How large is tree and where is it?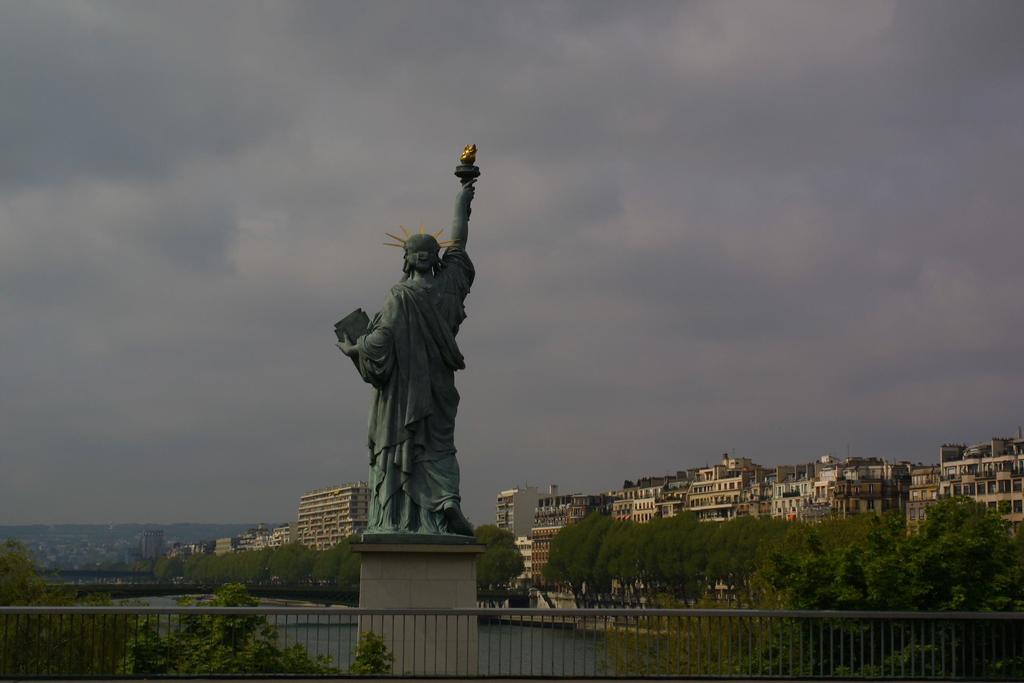
Bounding box: bbox(132, 575, 402, 682).
